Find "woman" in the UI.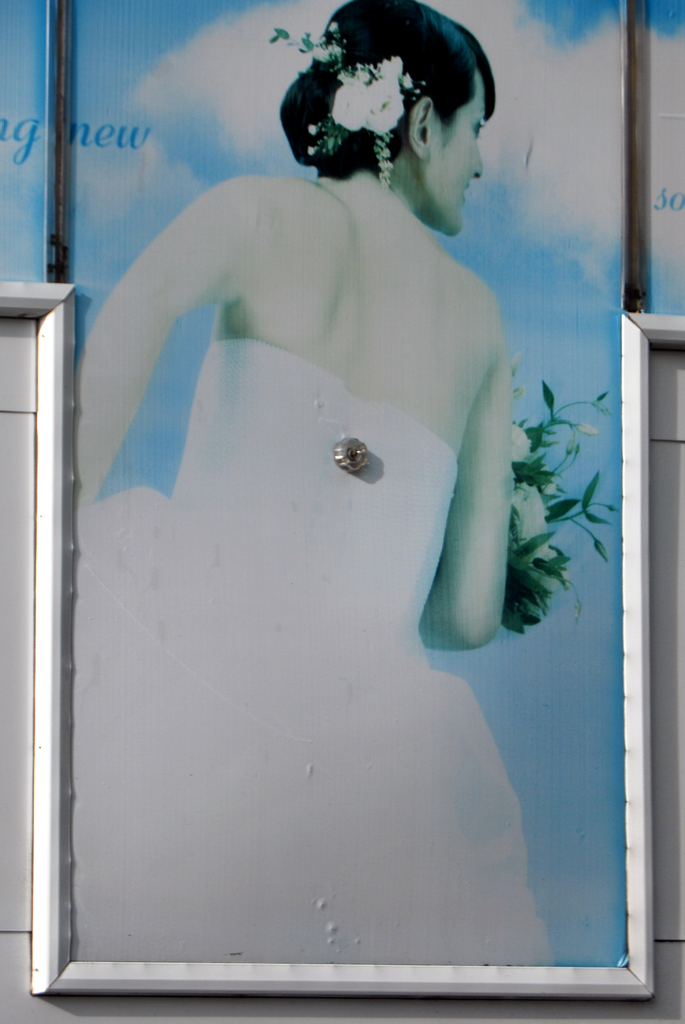
UI element at bbox=(75, 52, 601, 1016).
